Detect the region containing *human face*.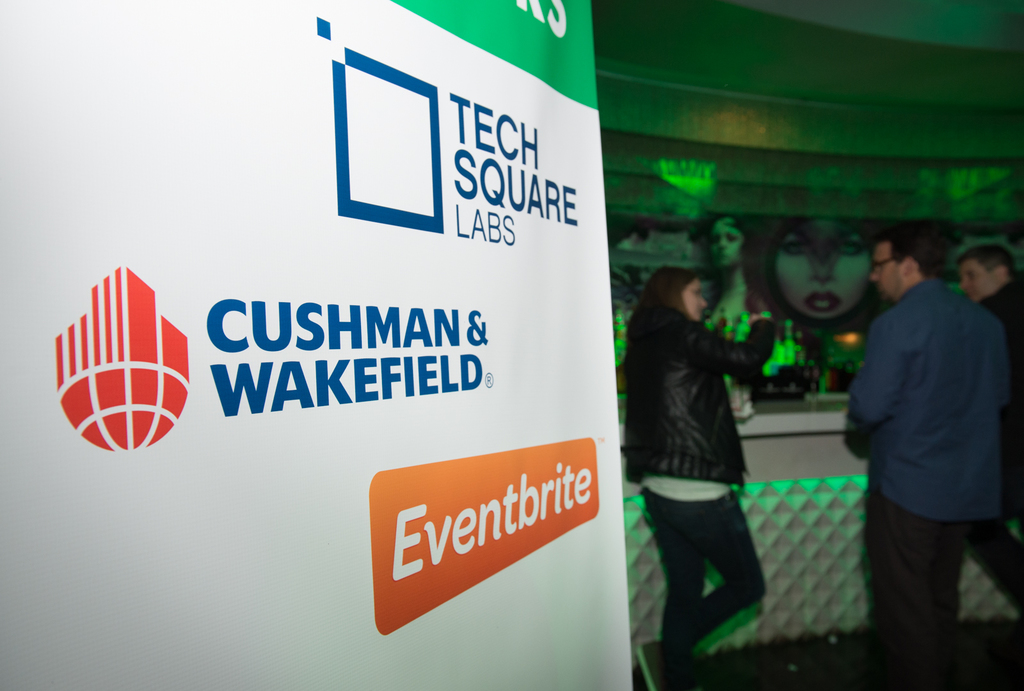
(680,280,708,324).
